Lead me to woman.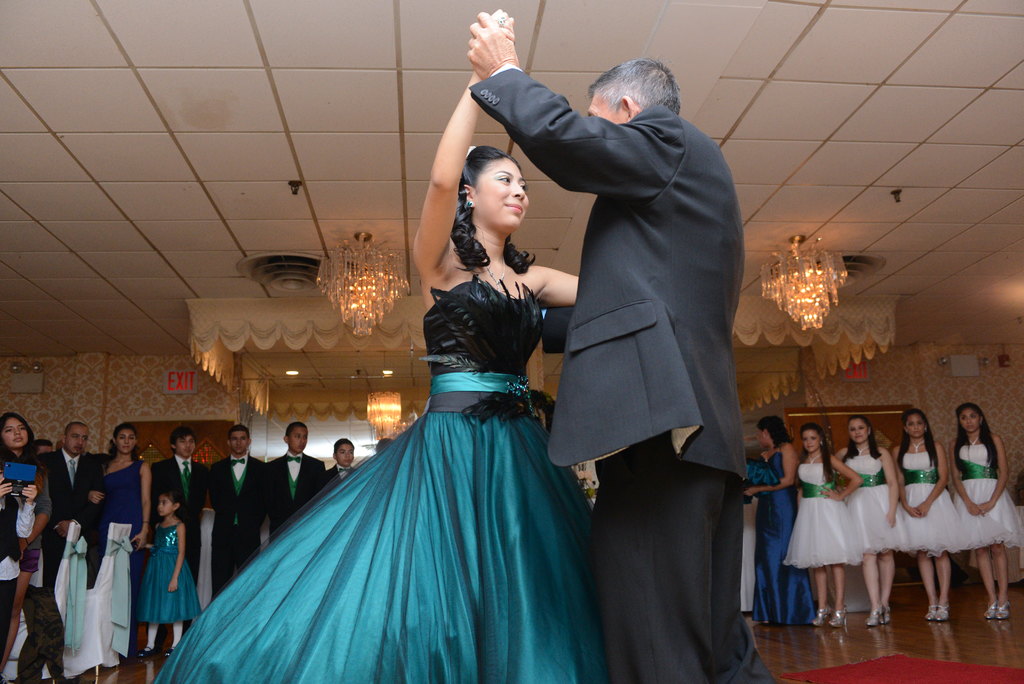
Lead to x1=151, y1=7, x2=579, y2=683.
